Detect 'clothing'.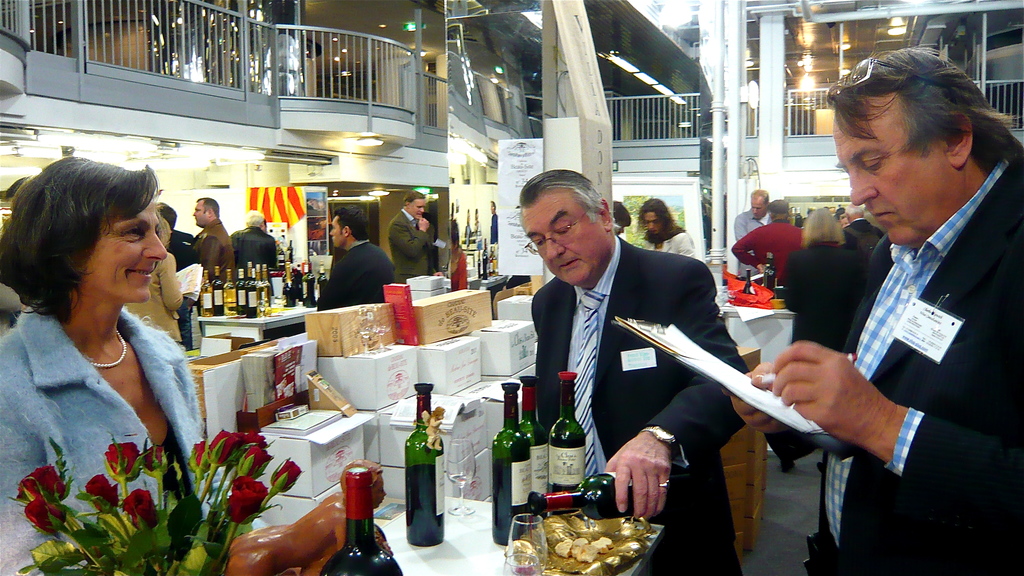
Detected at box=[230, 226, 276, 267].
